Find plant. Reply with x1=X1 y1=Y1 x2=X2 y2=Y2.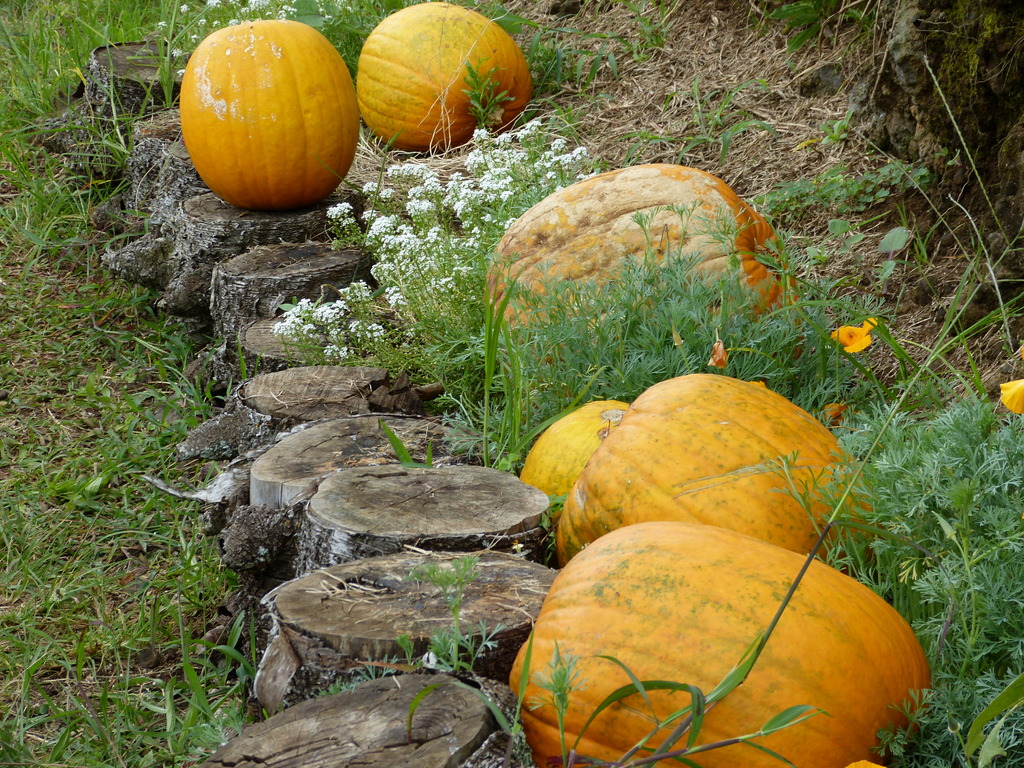
x1=758 y1=326 x2=1020 y2=766.
